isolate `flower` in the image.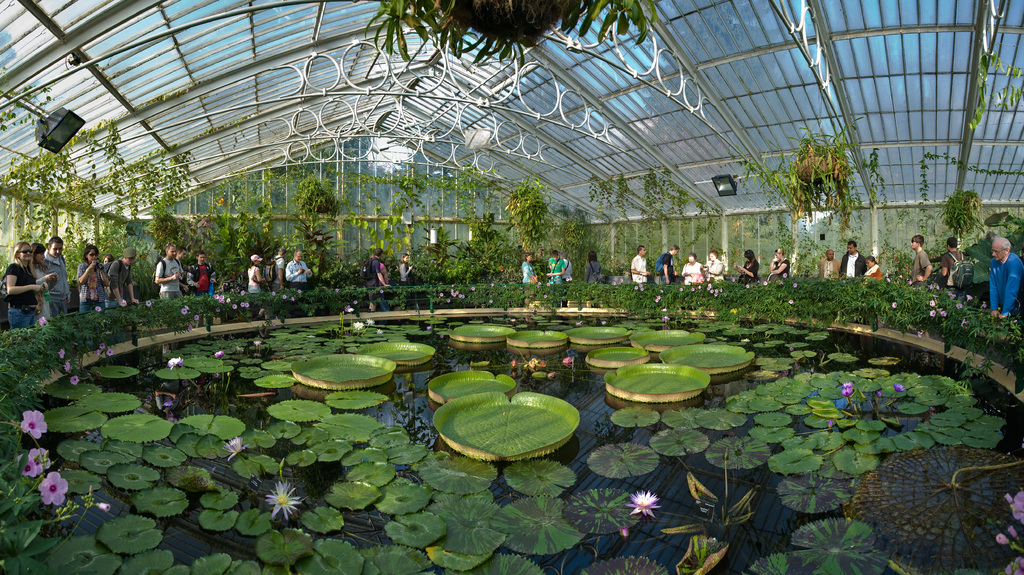
Isolated region: (left=56, top=349, right=68, bottom=360).
